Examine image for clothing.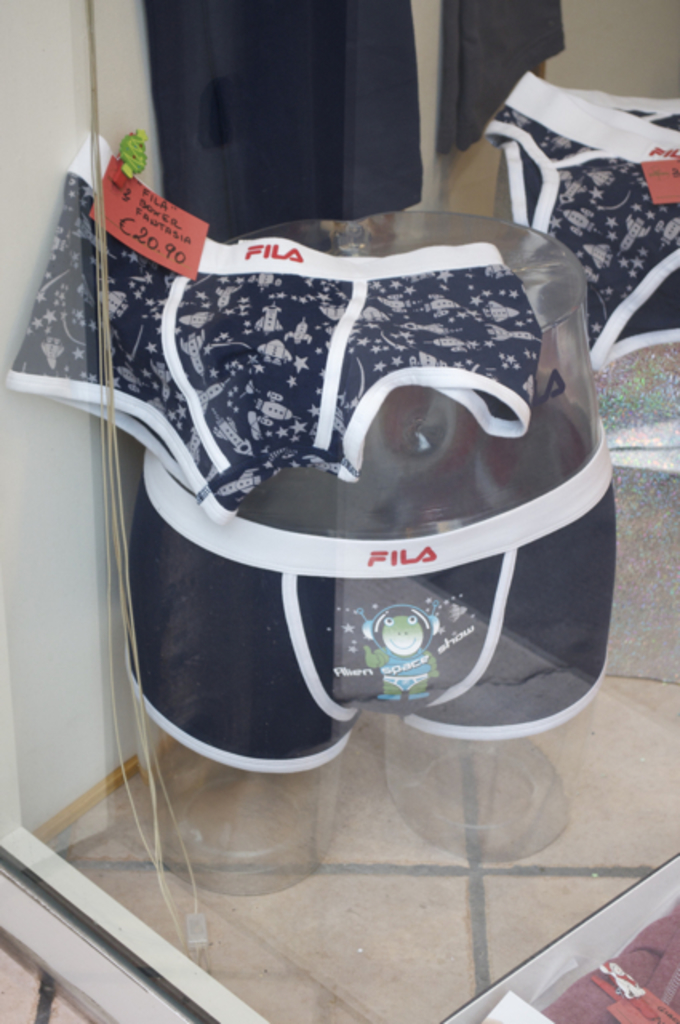
Examination result: bbox=[2, 112, 546, 531].
